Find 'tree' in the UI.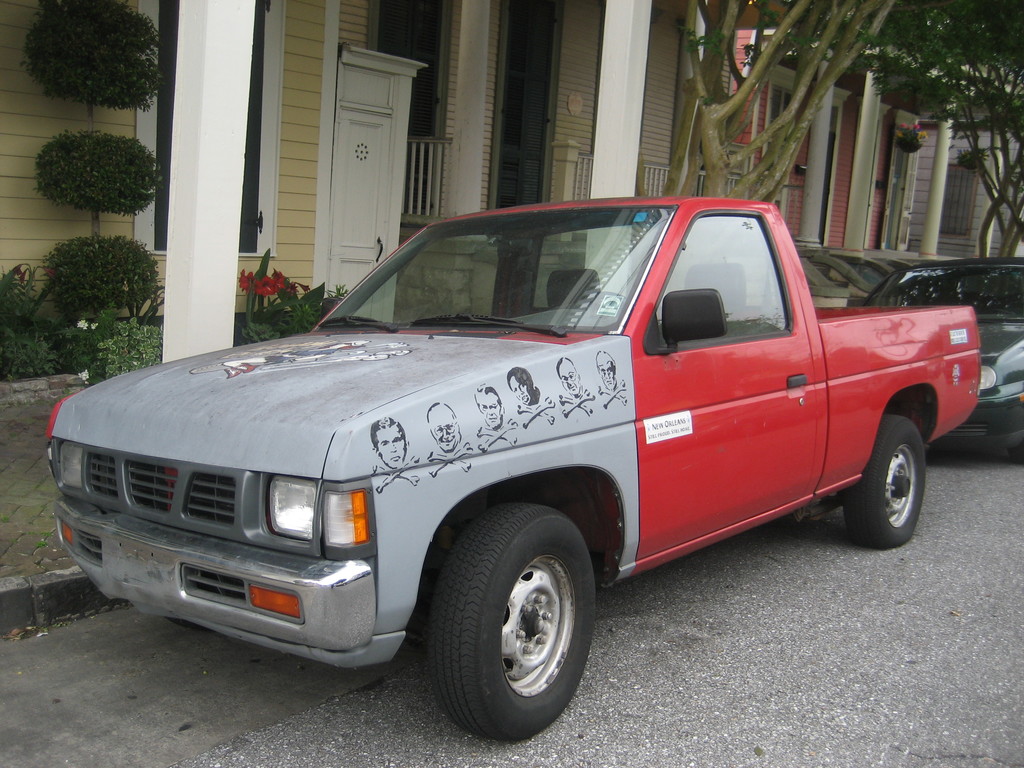
UI element at x1=687, y1=0, x2=895, y2=210.
